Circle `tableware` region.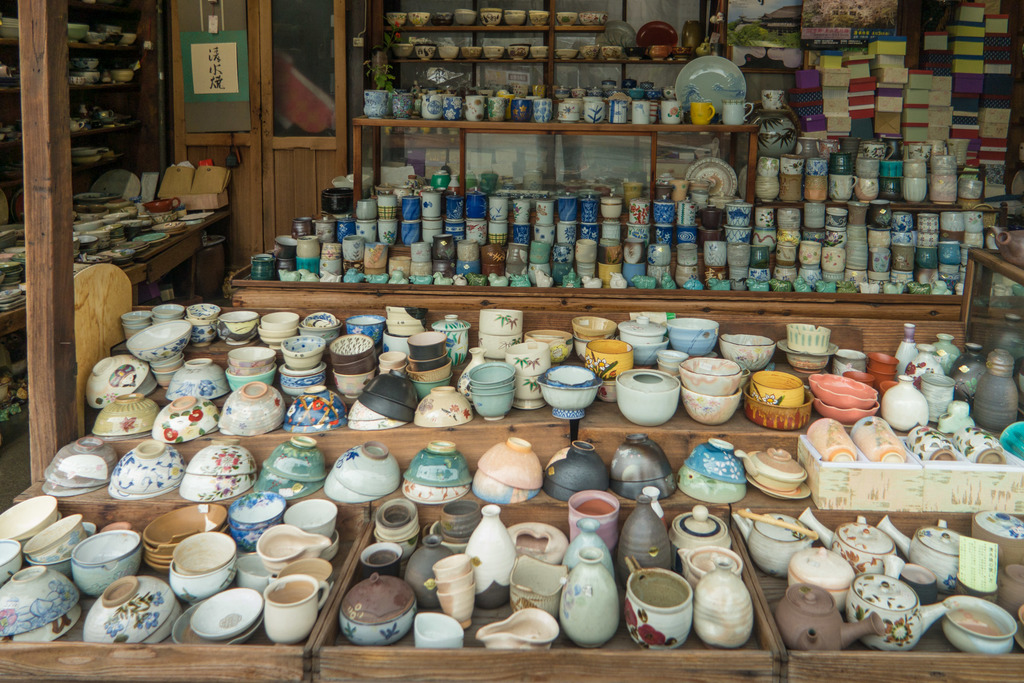
Region: x1=781, y1=344, x2=837, y2=356.
